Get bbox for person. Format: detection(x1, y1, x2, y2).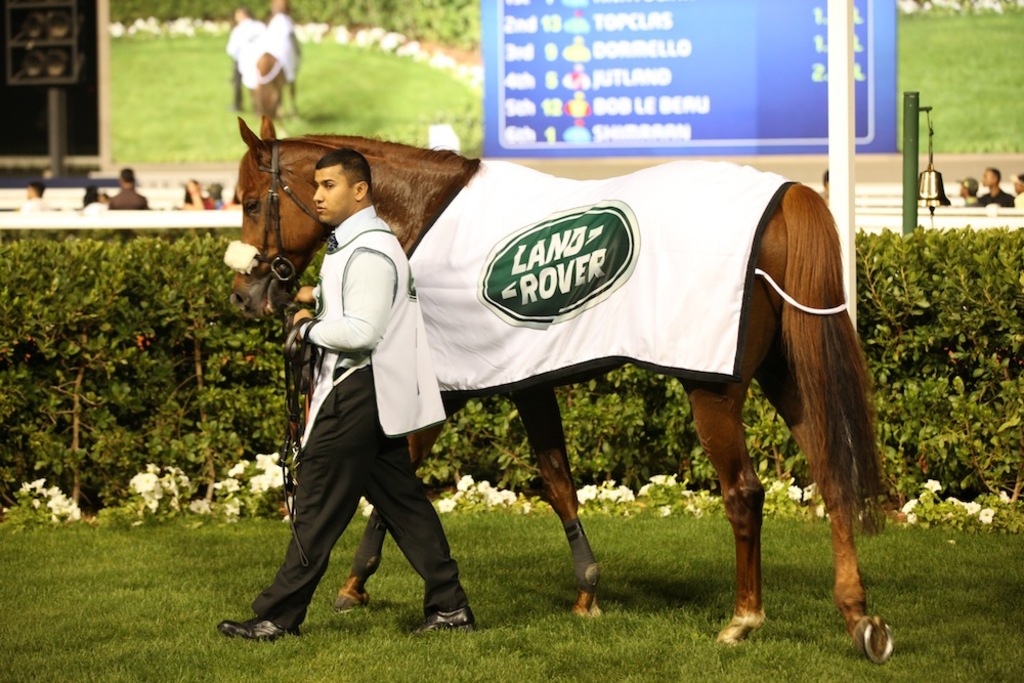
detection(217, 180, 242, 213).
